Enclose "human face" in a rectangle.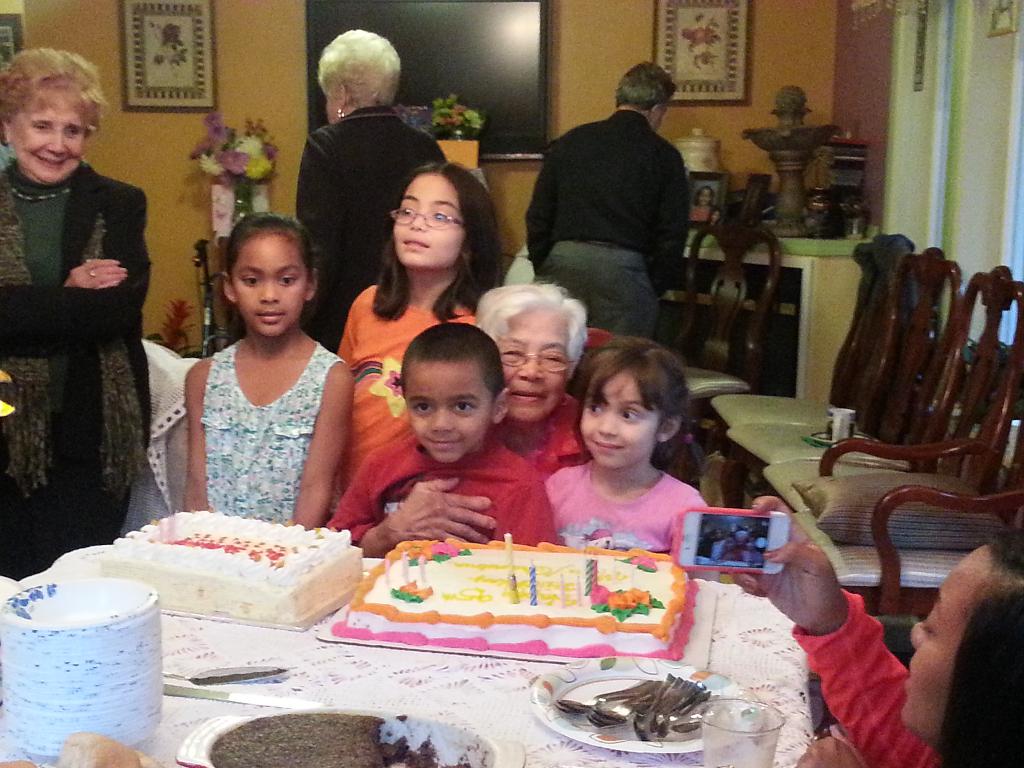
[4,77,86,188].
